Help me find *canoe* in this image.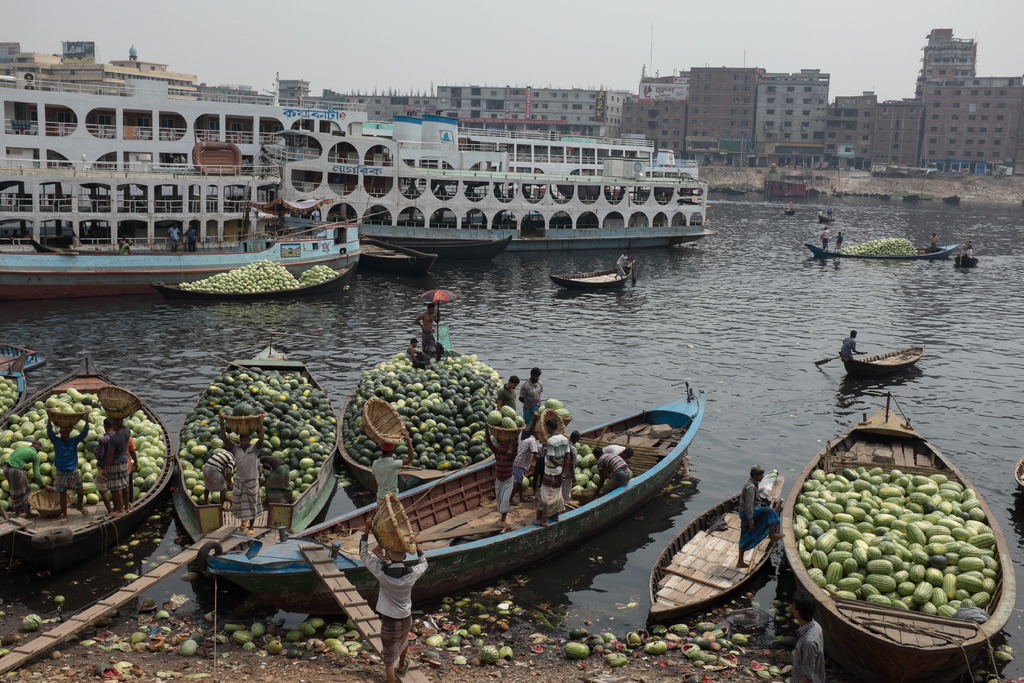
Found it: {"x1": 0, "y1": 352, "x2": 31, "y2": 436}.
